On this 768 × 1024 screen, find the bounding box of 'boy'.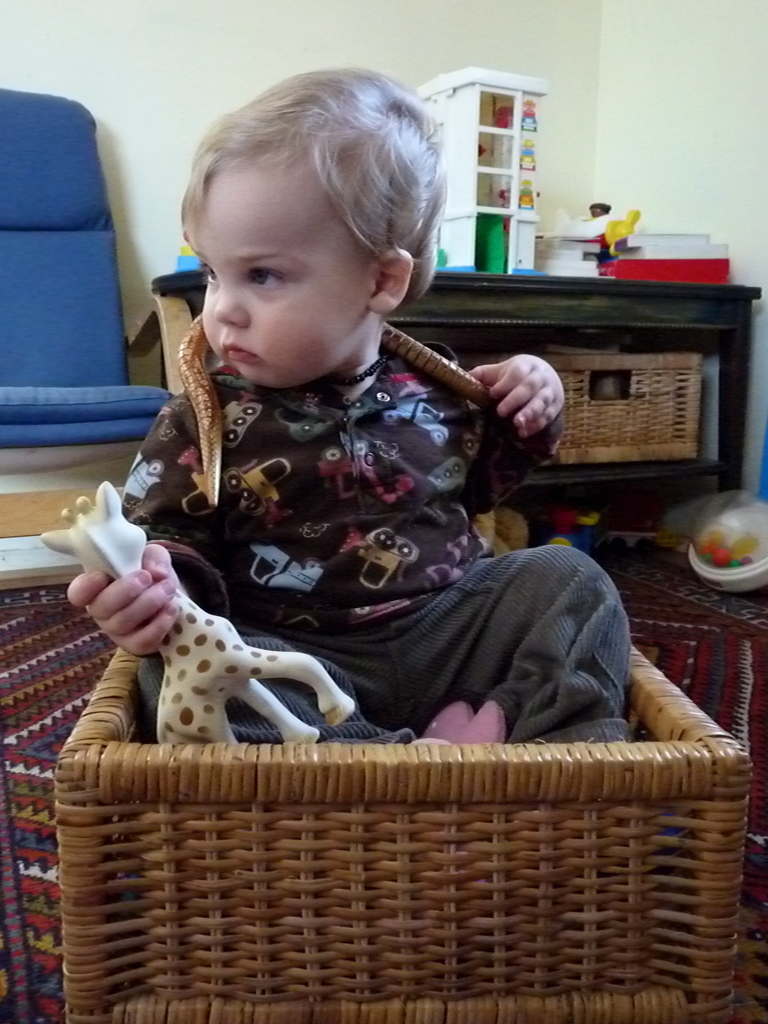
Bounding box: [56, 56, 683, 769].
